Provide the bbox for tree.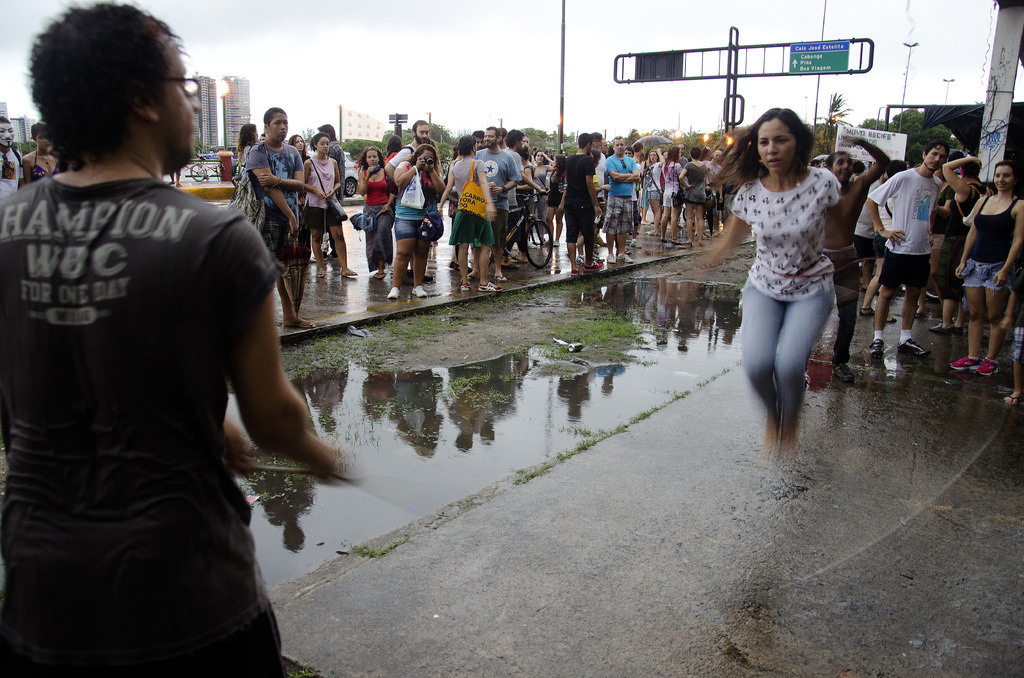
(x1=856, y1=118, x2=886, y2=134).
